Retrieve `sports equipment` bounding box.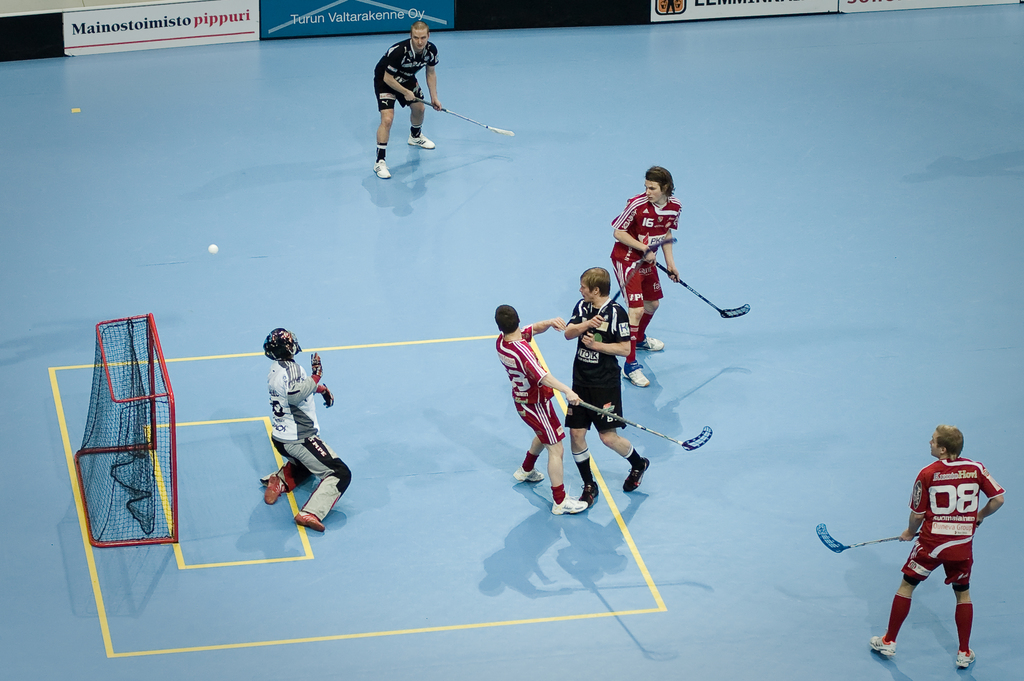
Bounding box: <region>374, 158, 391, 181</region>.
